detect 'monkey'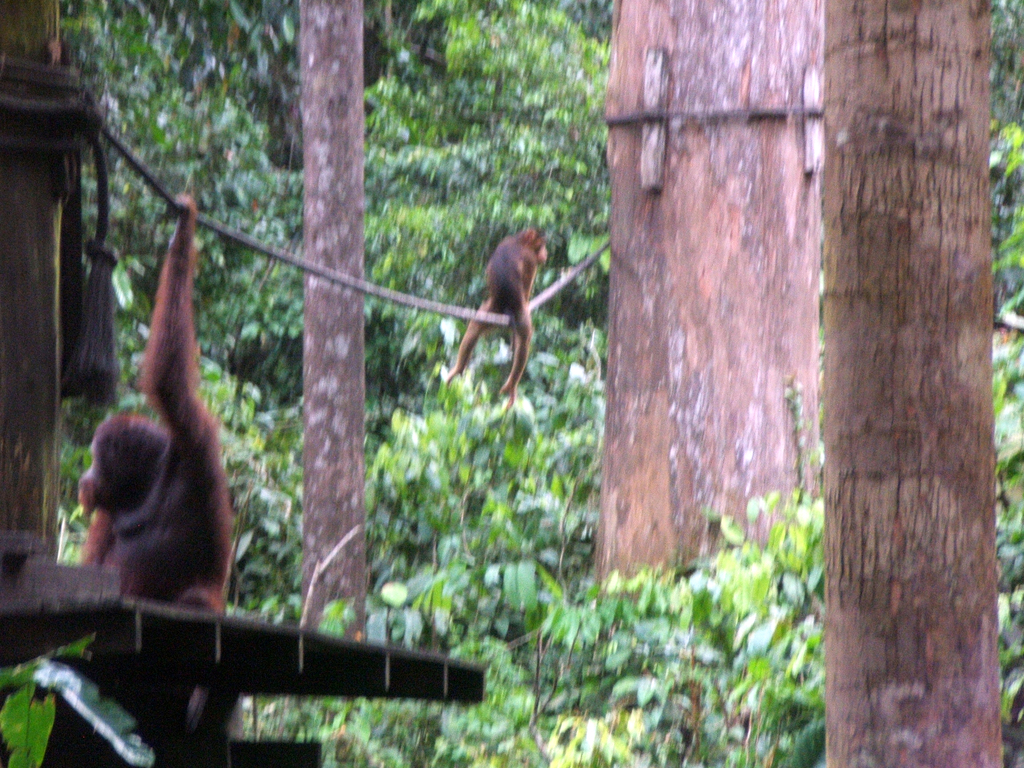
BBox(444, 236, 552, 407)
